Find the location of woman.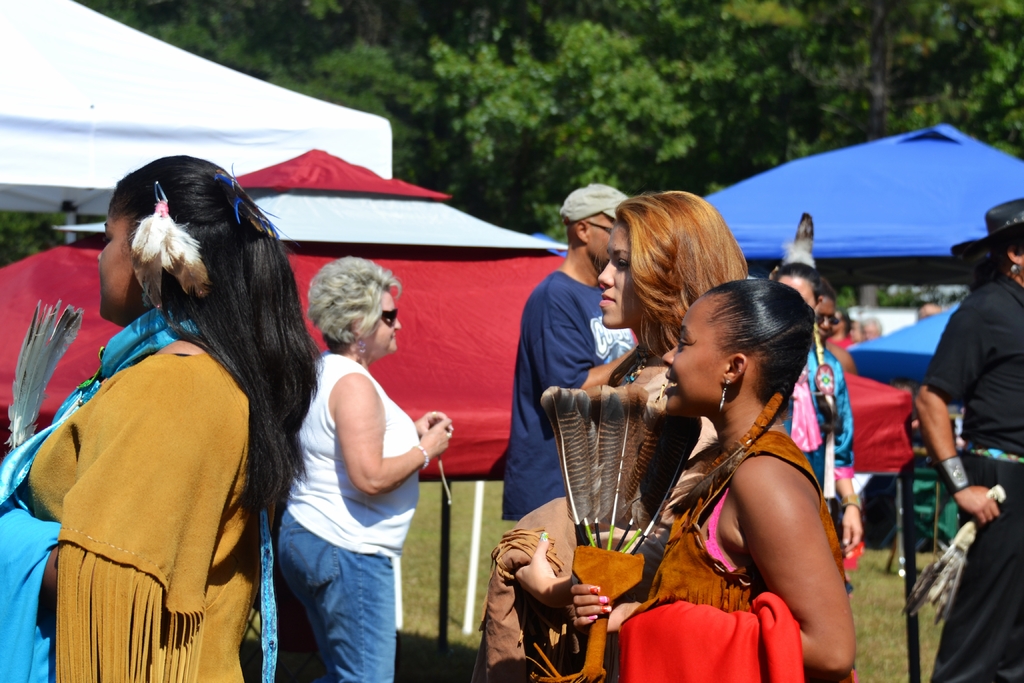
Location: 270/256/454/682.
